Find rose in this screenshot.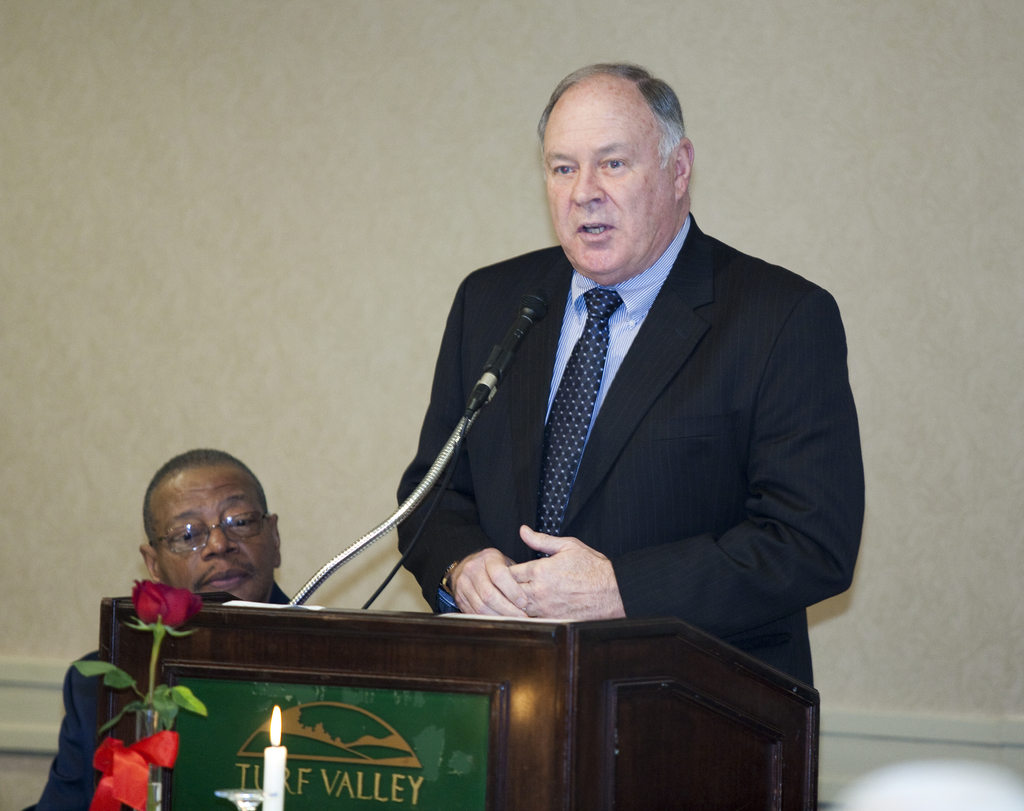
The bounding box for rose is pyautogui.locateOnScreen(84, 729, 177, 810).
